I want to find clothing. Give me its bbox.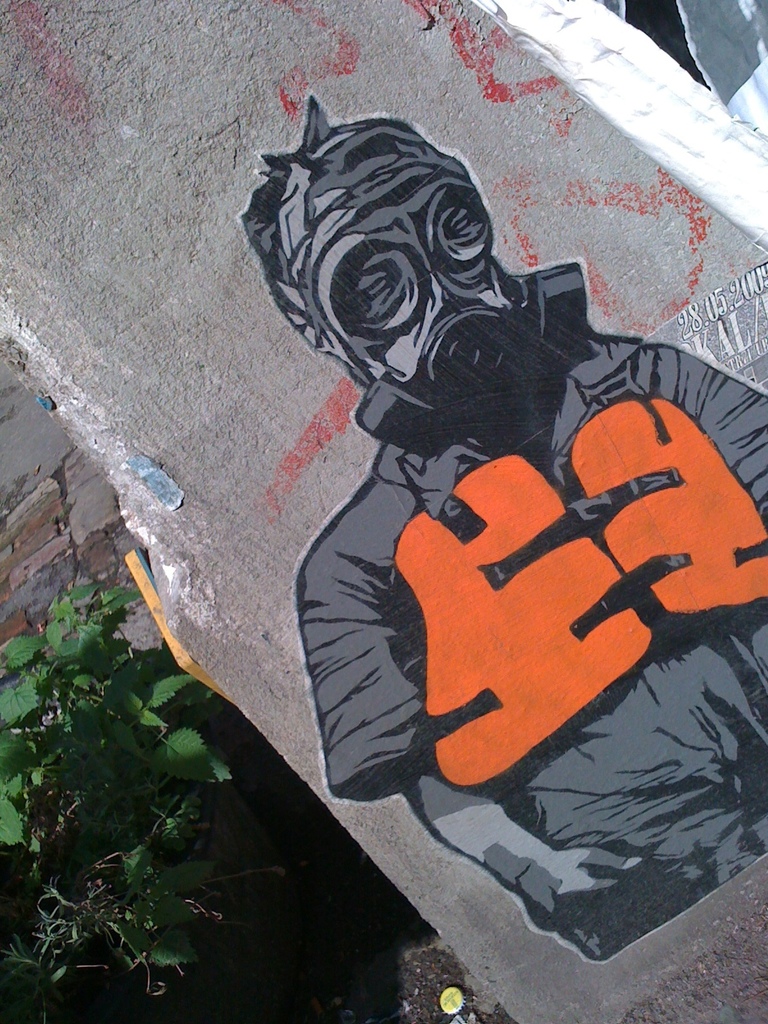
region(295, 262, 767, 959).
